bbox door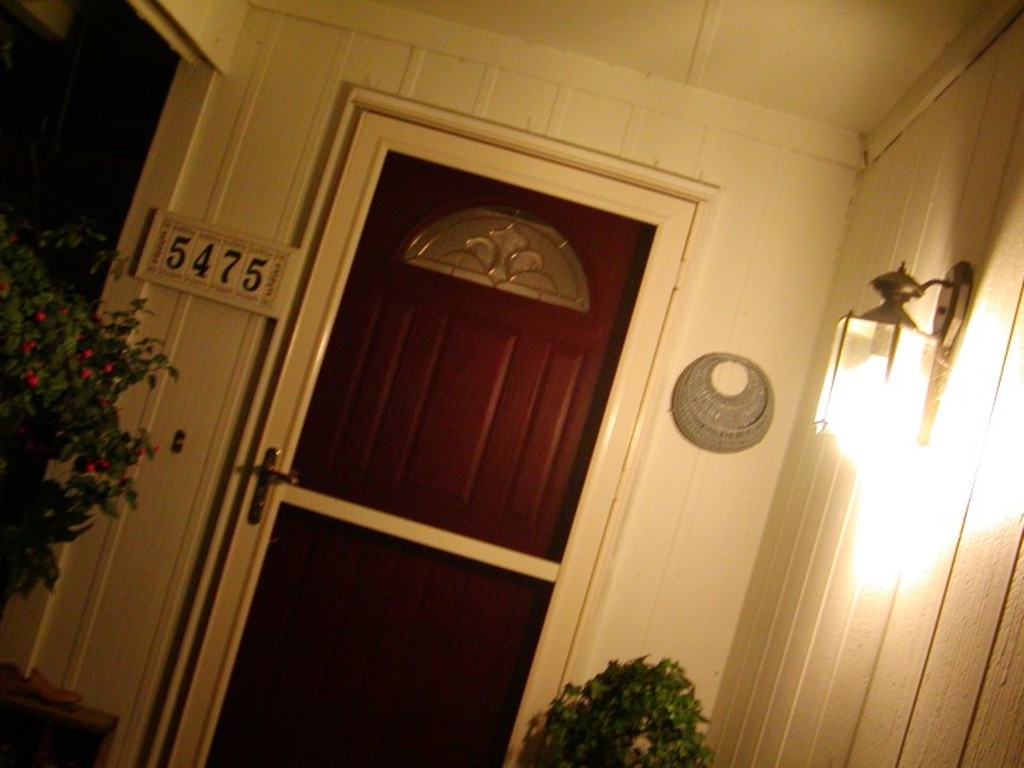
164, 101, 700, 767
